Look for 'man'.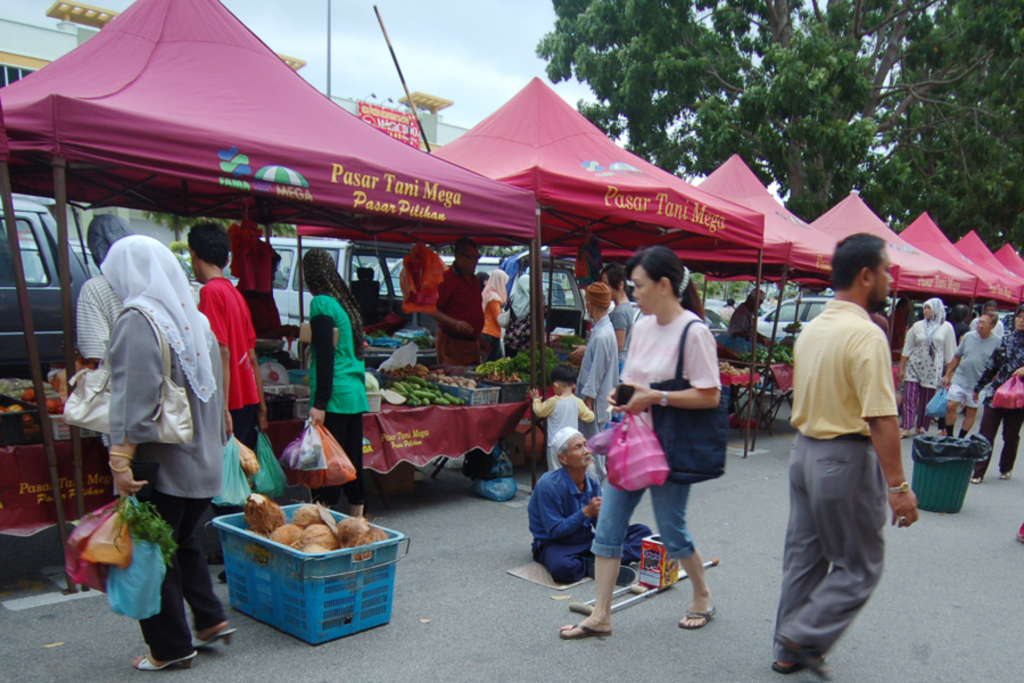
Found: [x1=429, y1=234, x2=492, y2=384].
